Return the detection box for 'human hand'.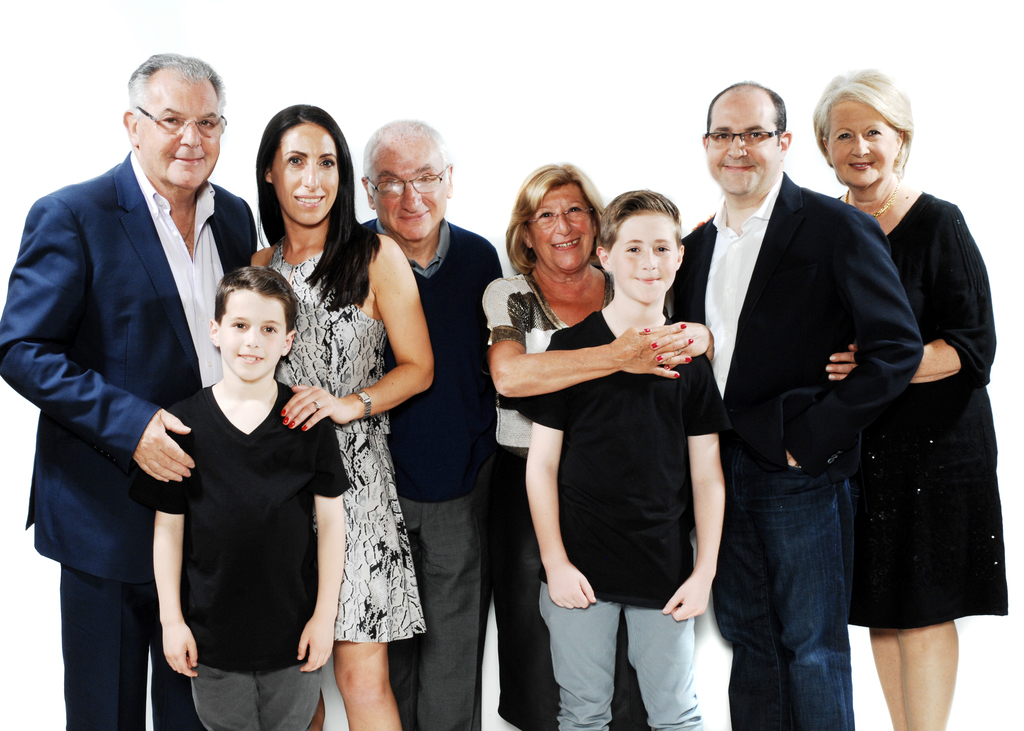
<bbox>643, 318, 712, 372</bbox>.
